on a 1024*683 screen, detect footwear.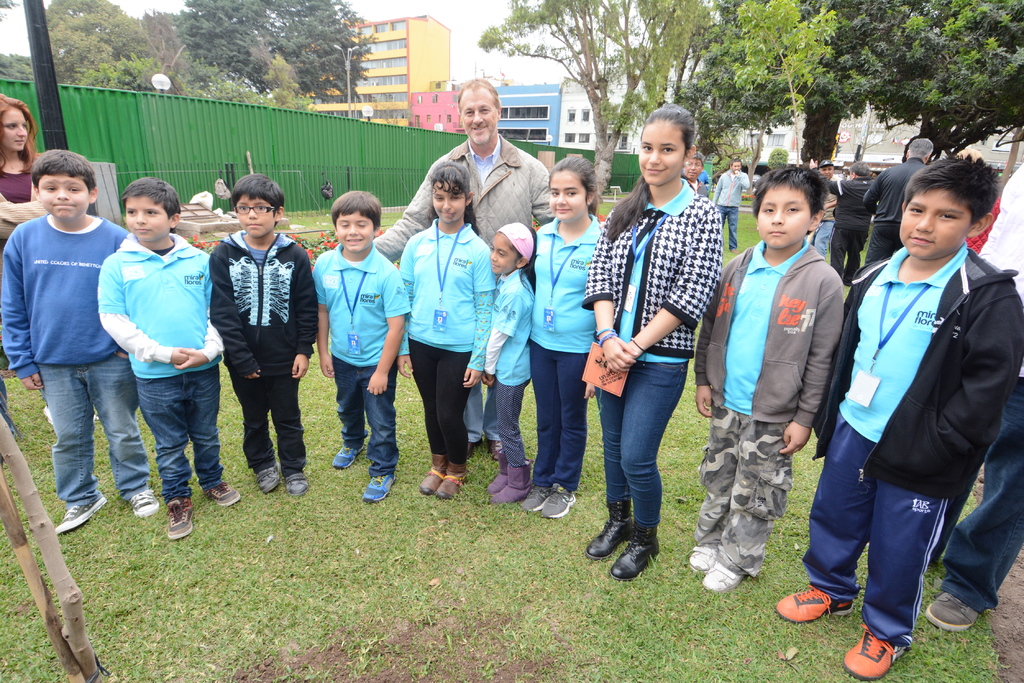
<region>254, 463, 279, 493</region>.
